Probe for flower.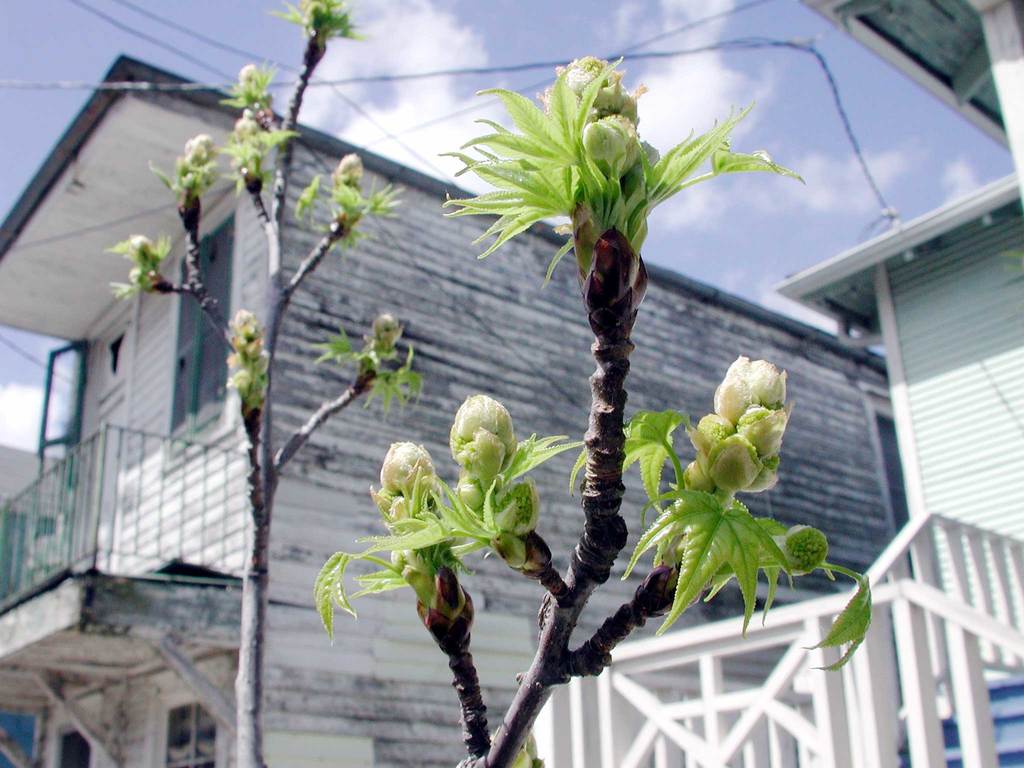
Probe result: pyautogui.locateOnScreen(337, 156, 366, 188).
